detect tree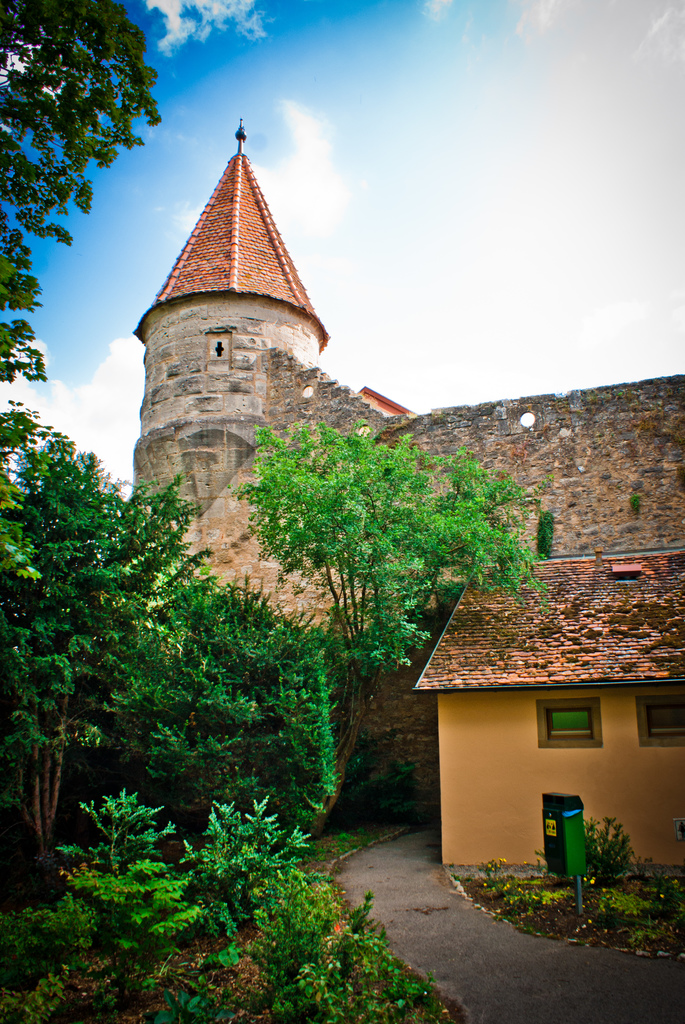
detection(19, 6, 175, 252)
